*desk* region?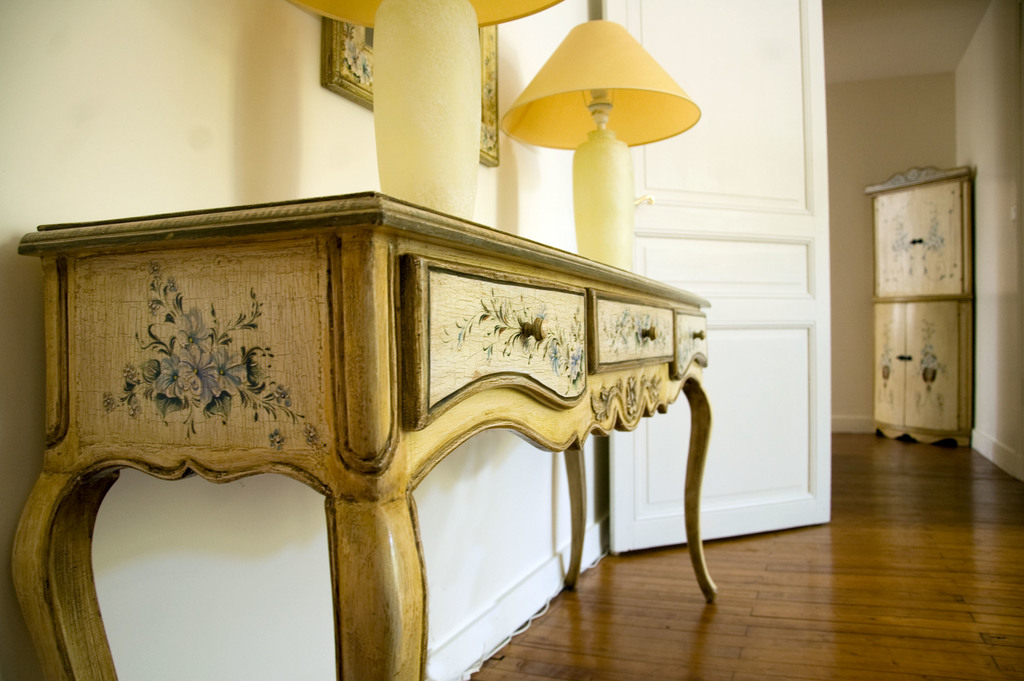
locate(0, 189, 676, 669)
